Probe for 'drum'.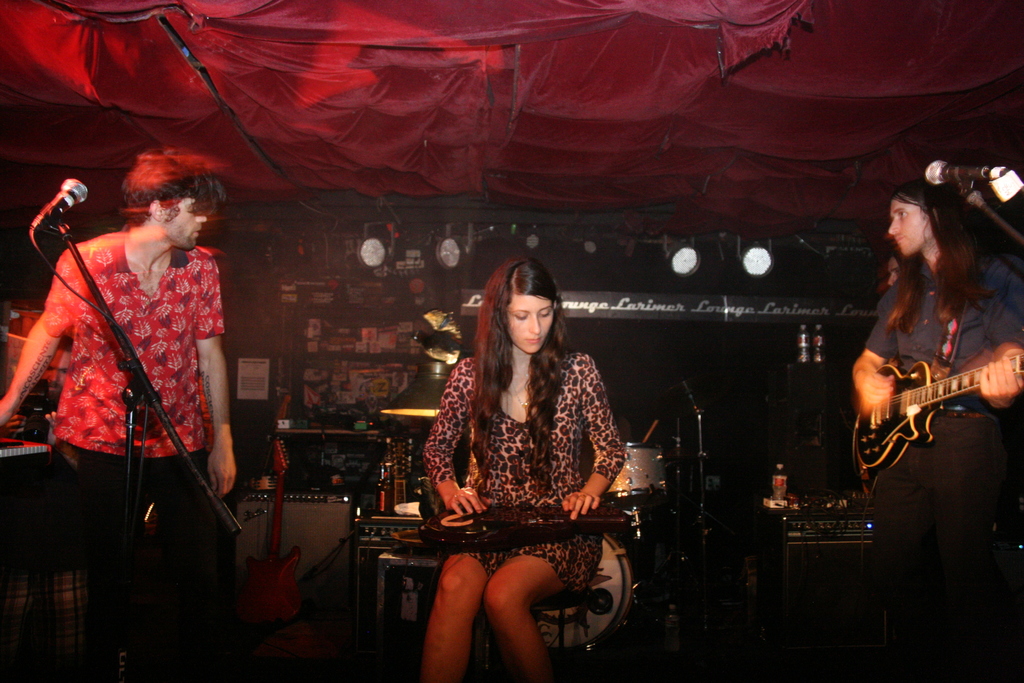
Probe result: 532:531:634:653.
